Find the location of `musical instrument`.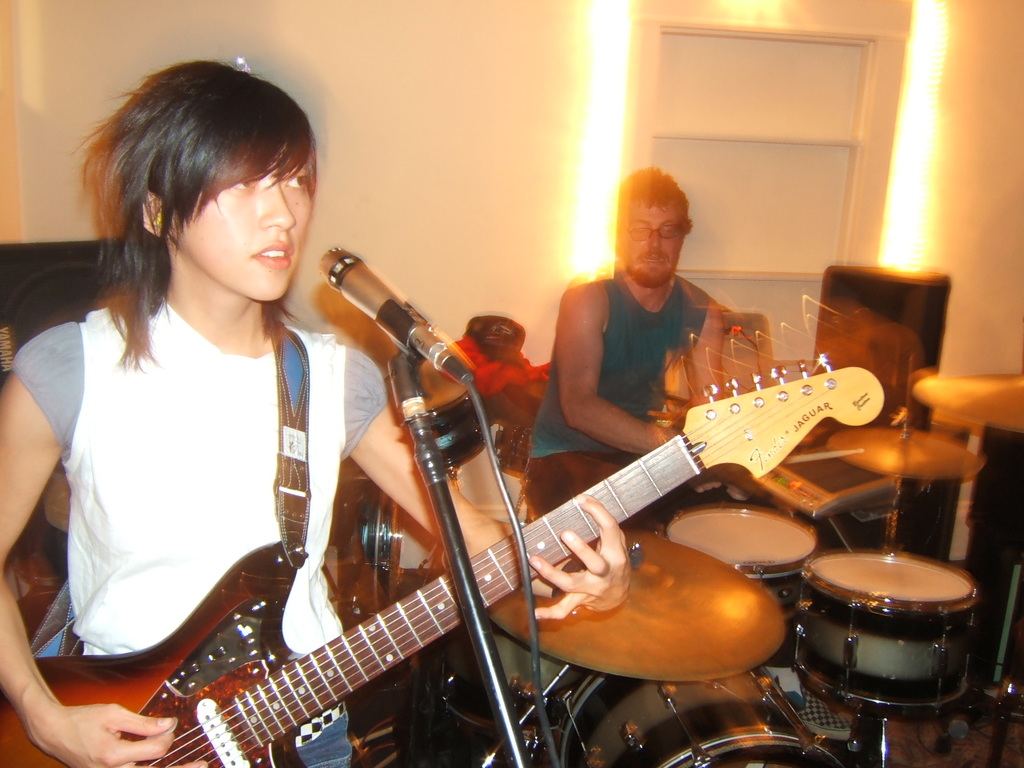
Location: 0/344/888/767.
